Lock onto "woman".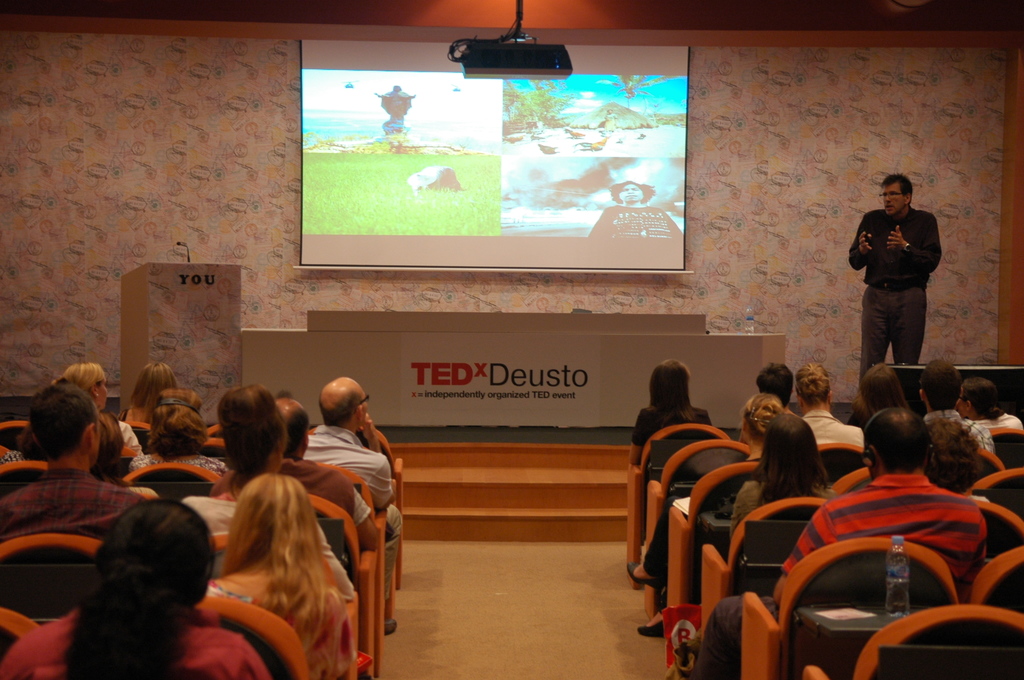
Locked: box=[117, 359, 180, 425].
